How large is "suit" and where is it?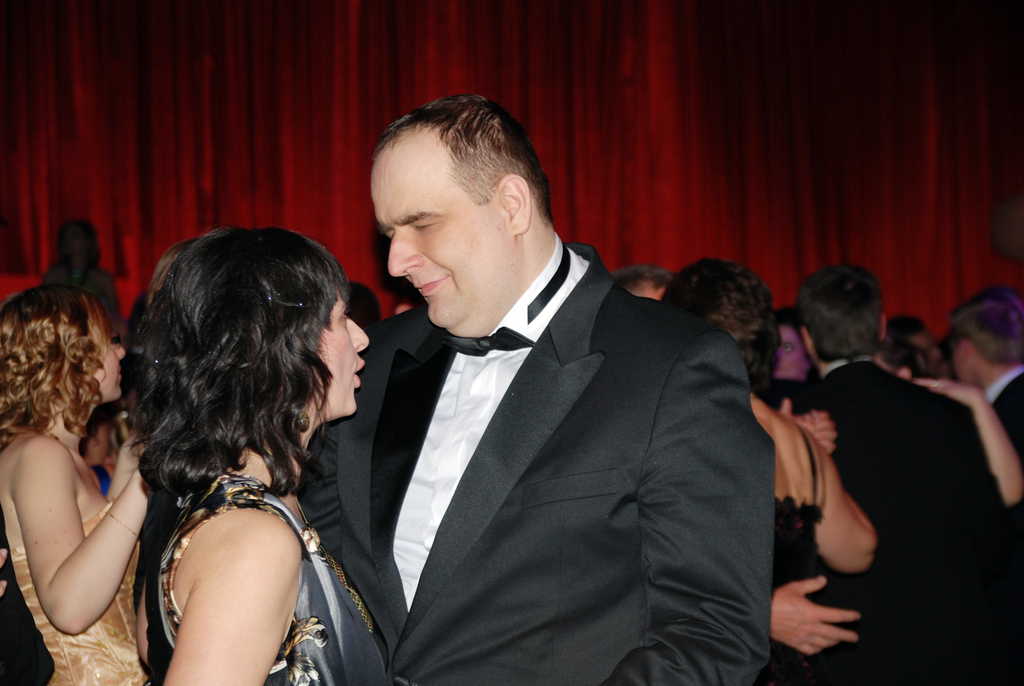
Bounding box: locate(989, 365, 1023, 470).
